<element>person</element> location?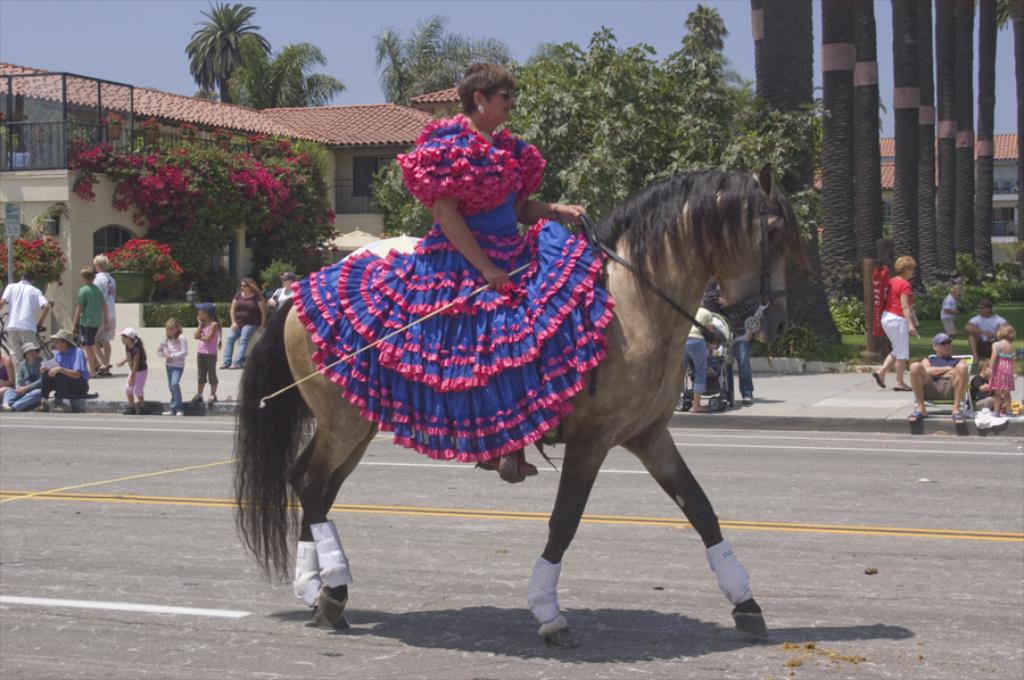
box=[270, 269, 299, 309]
